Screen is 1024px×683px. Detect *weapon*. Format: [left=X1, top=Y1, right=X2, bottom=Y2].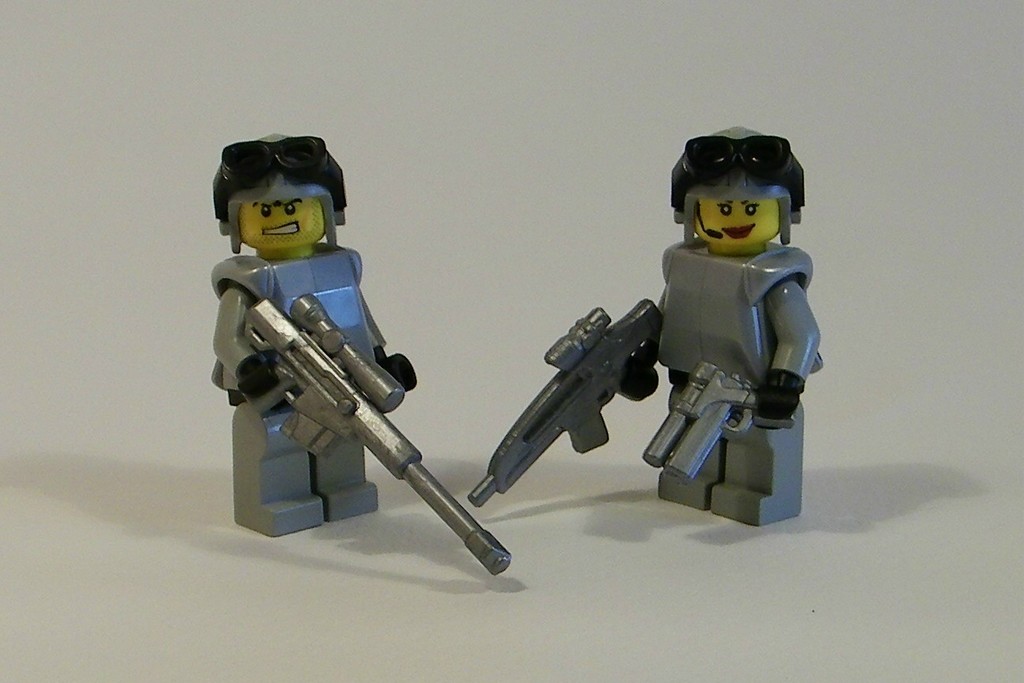
[left=234, top=286, right=515, bottom=582].
